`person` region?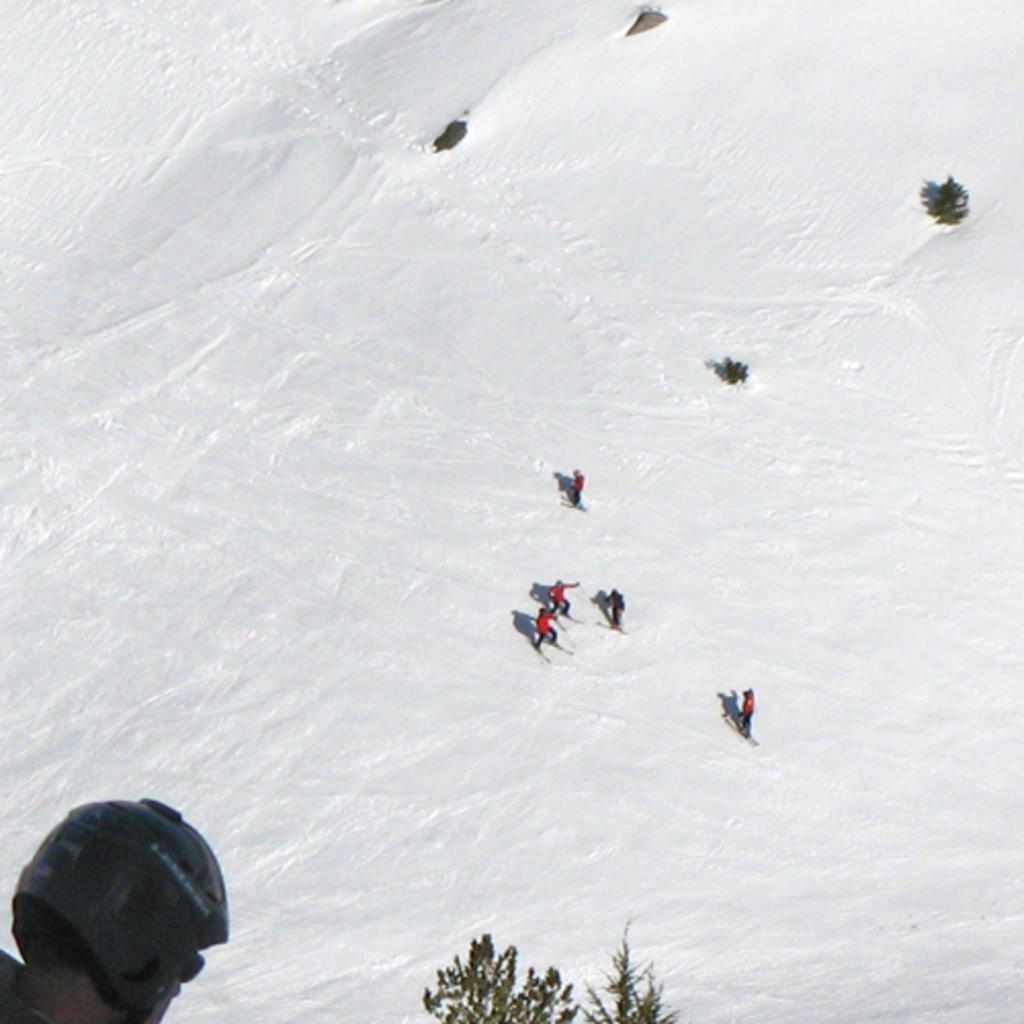
box(600, 586, 633, 633)
